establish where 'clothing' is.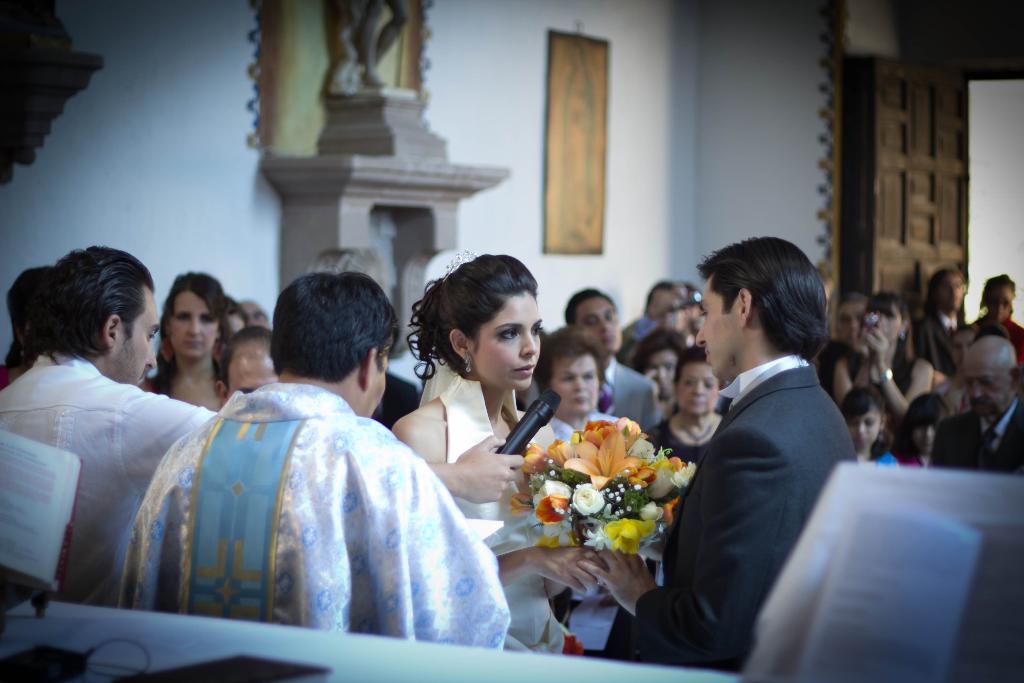
Established at [655,411,728,459].
